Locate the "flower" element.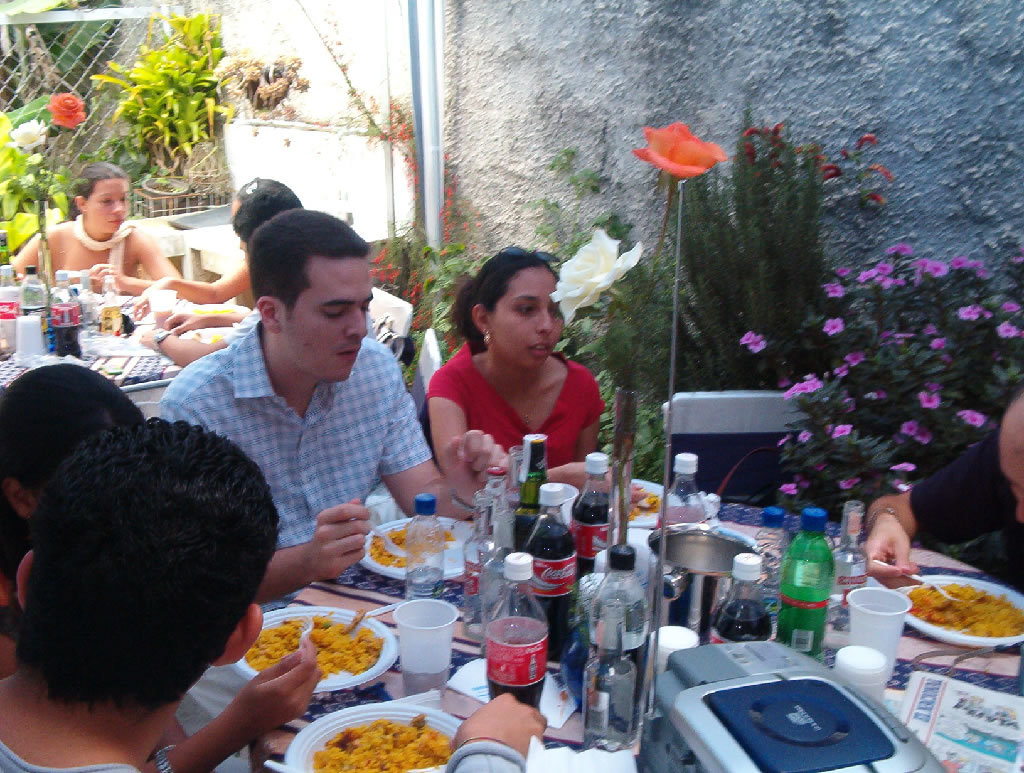
Element bbox: [0,119,51,159].
